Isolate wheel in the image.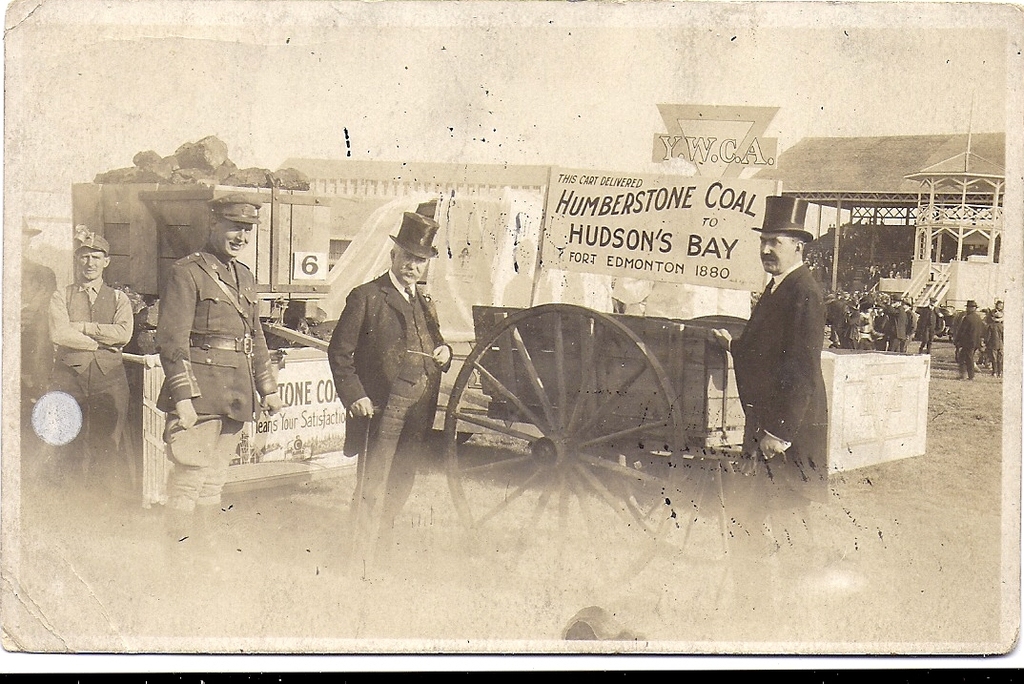
Isolated region: box=[616, 316, 753, 557].
